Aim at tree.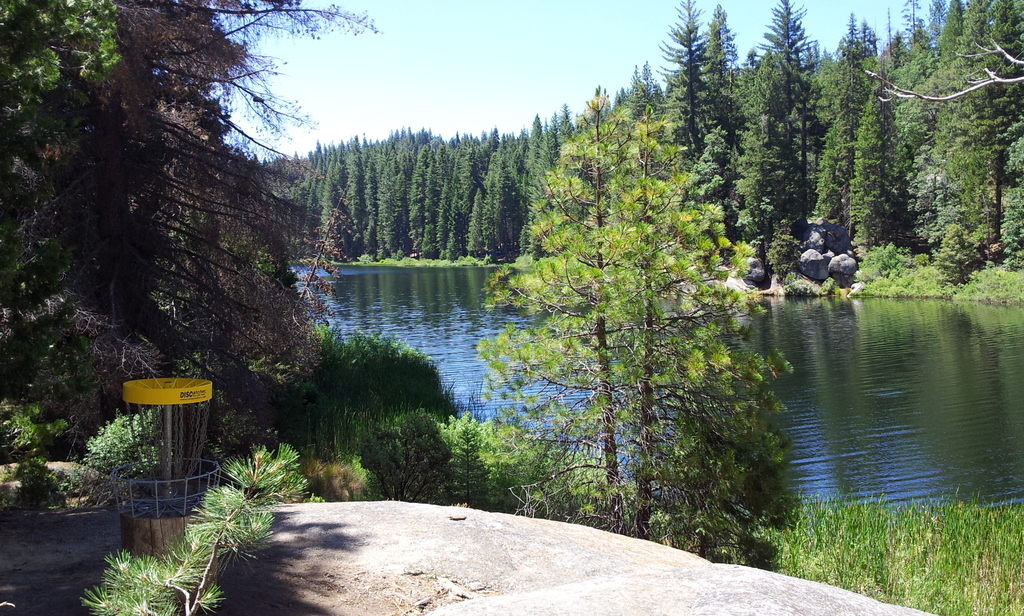
Aimed at 263,147,324,257.
